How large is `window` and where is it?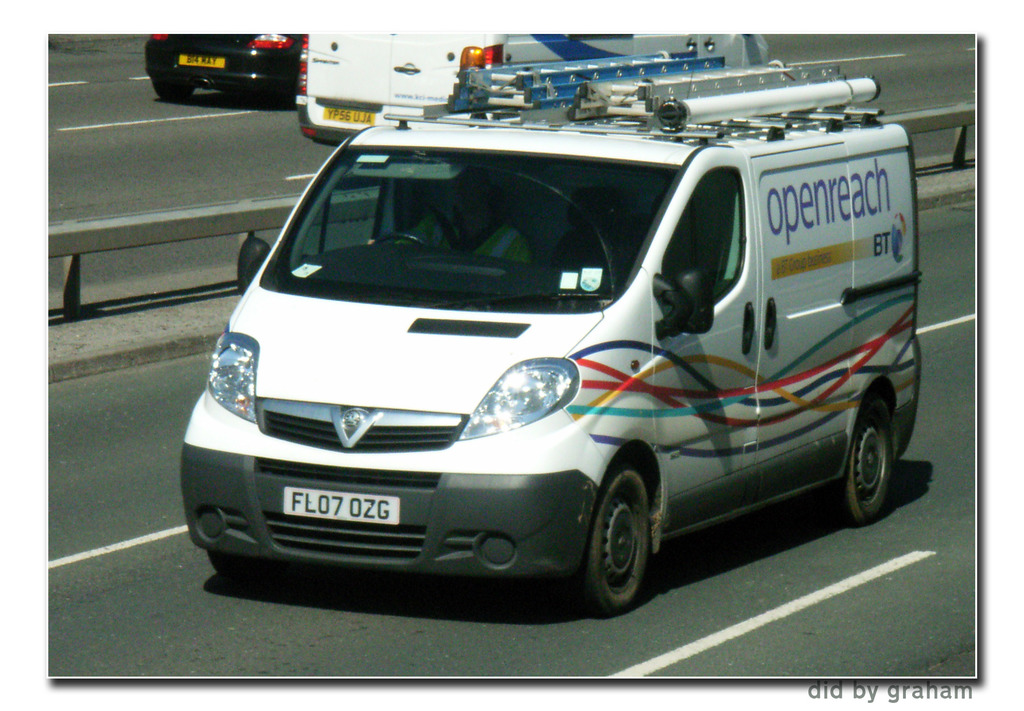
Bounding box: bbox=(664, 163, 746, 314).
